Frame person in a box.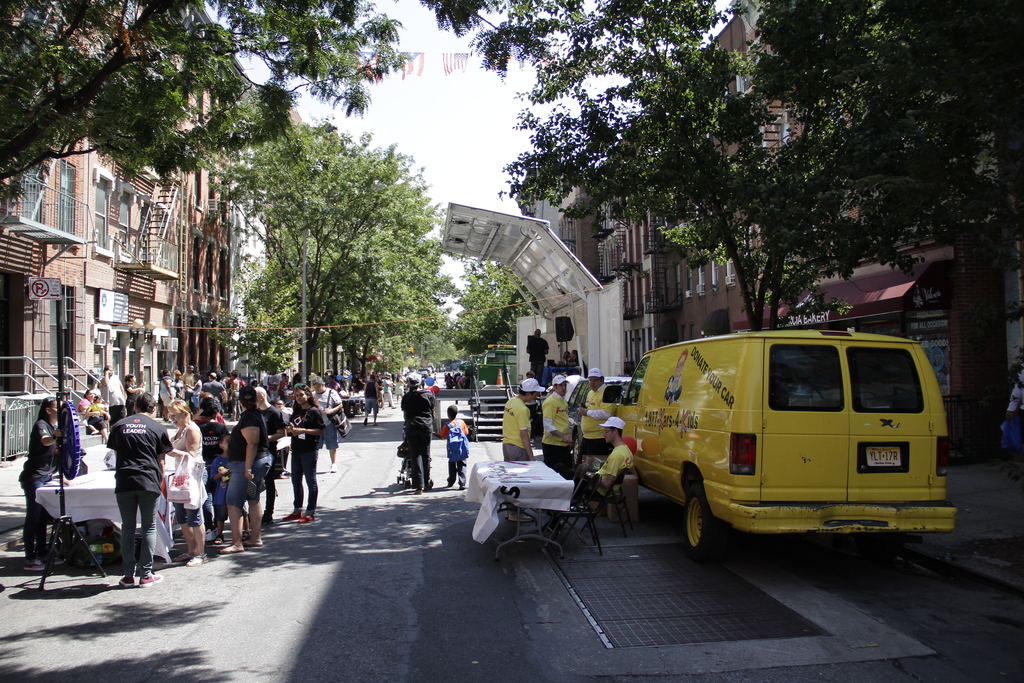
<box>579,415,636,500</box>.
